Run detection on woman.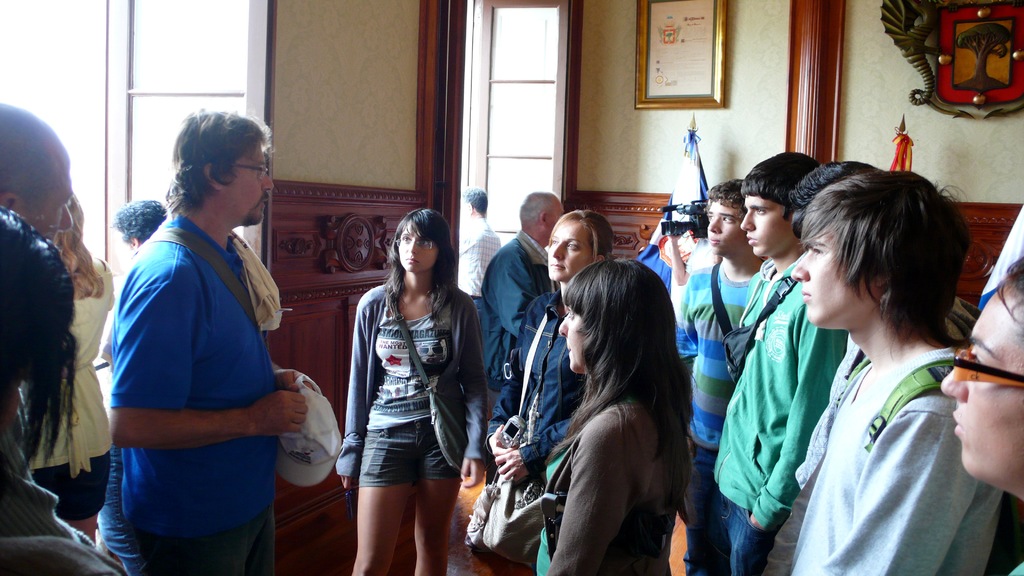
Result: 486/206/616/575.
